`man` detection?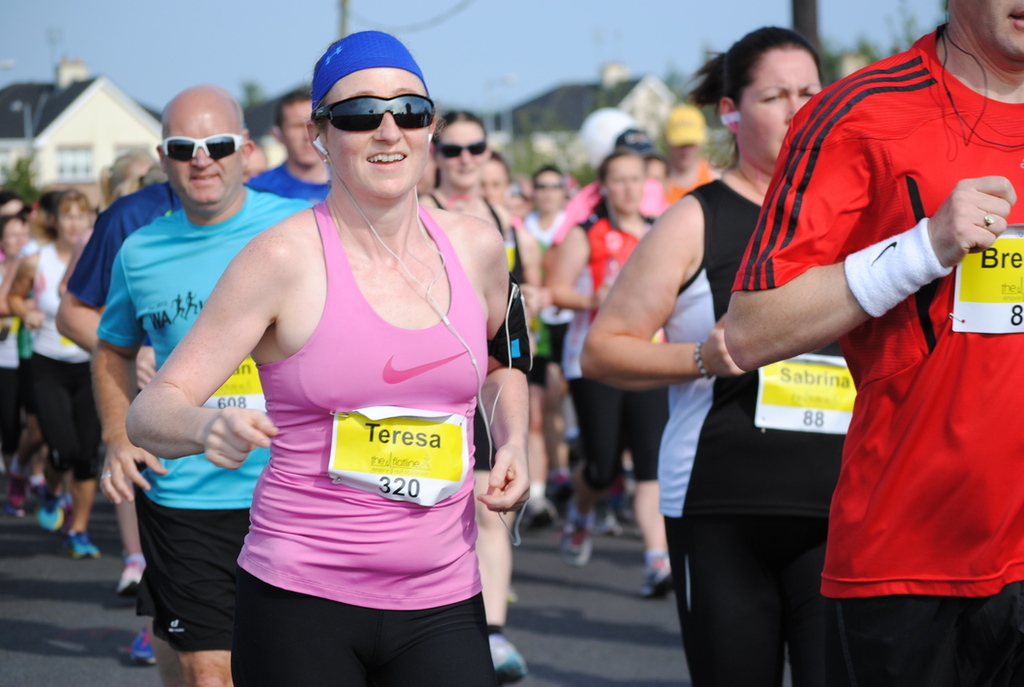
rect(239, 87, 352, 200)
